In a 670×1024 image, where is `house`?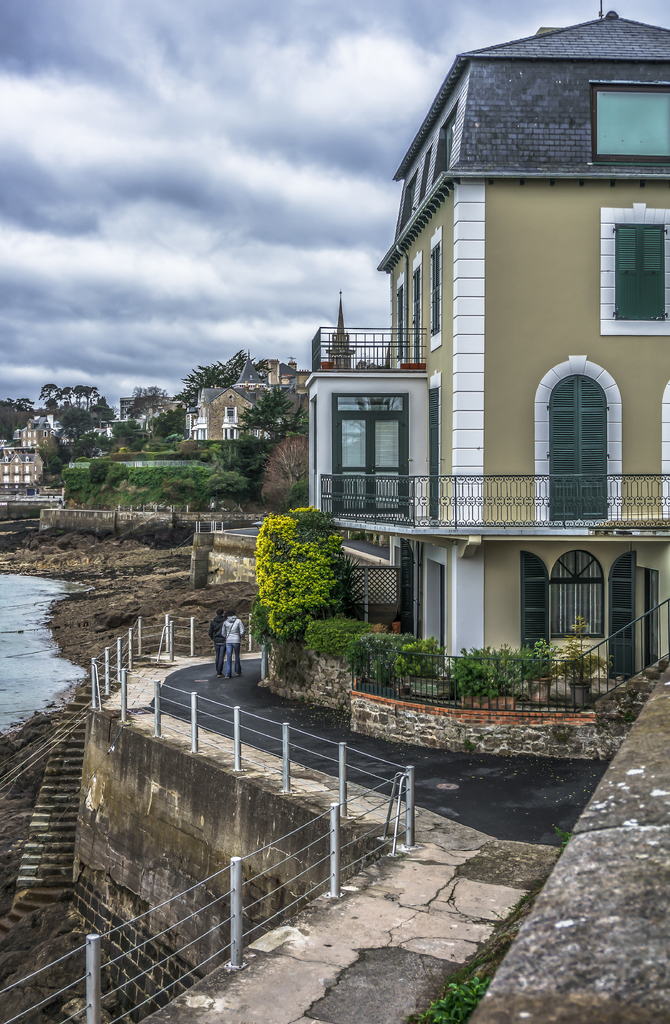
[left=54, top=381, right=96, bottom=477].
